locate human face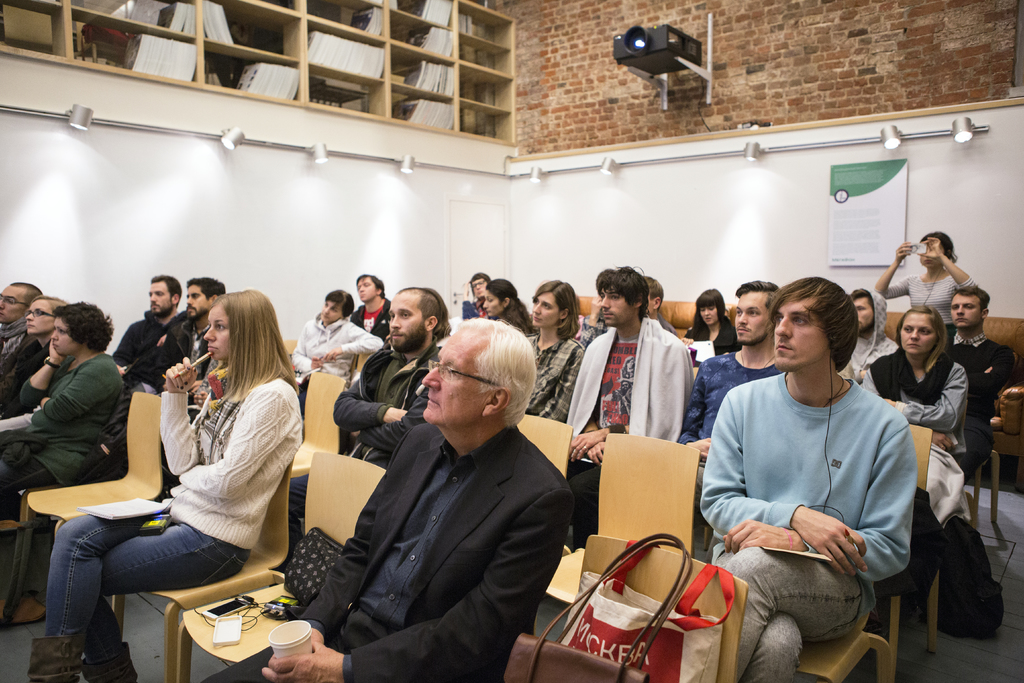
bbox(363, 274, 373, 297)
